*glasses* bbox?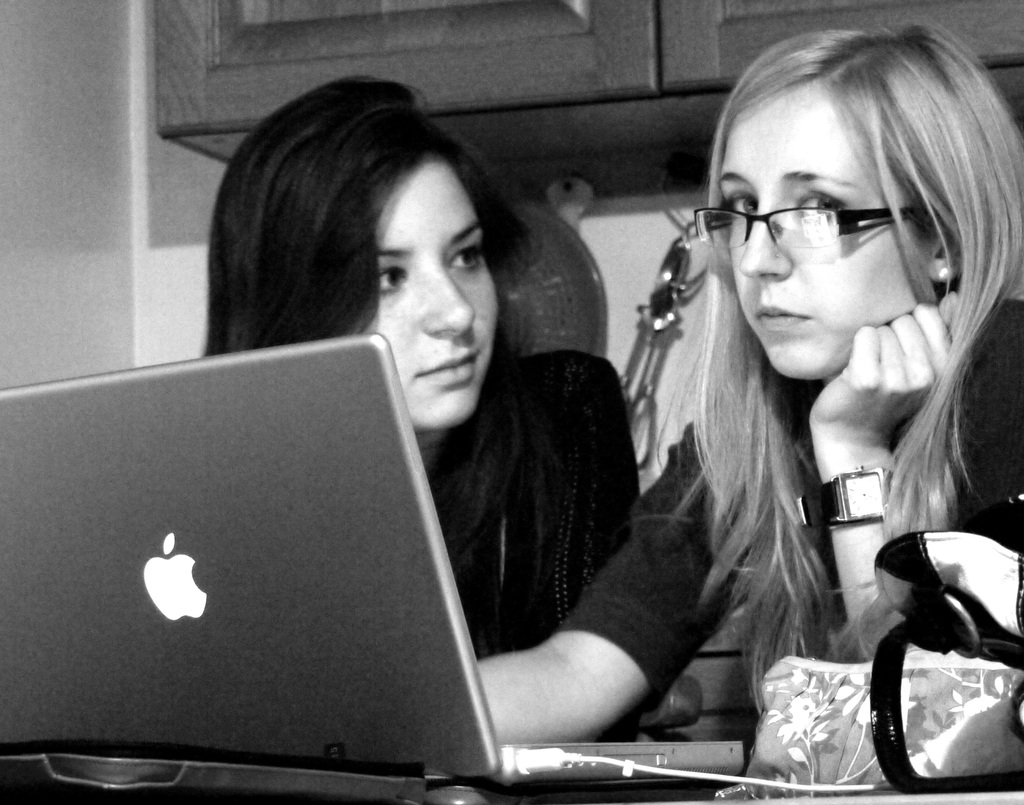
(left=725, top=181, right=935, bottom=241)
